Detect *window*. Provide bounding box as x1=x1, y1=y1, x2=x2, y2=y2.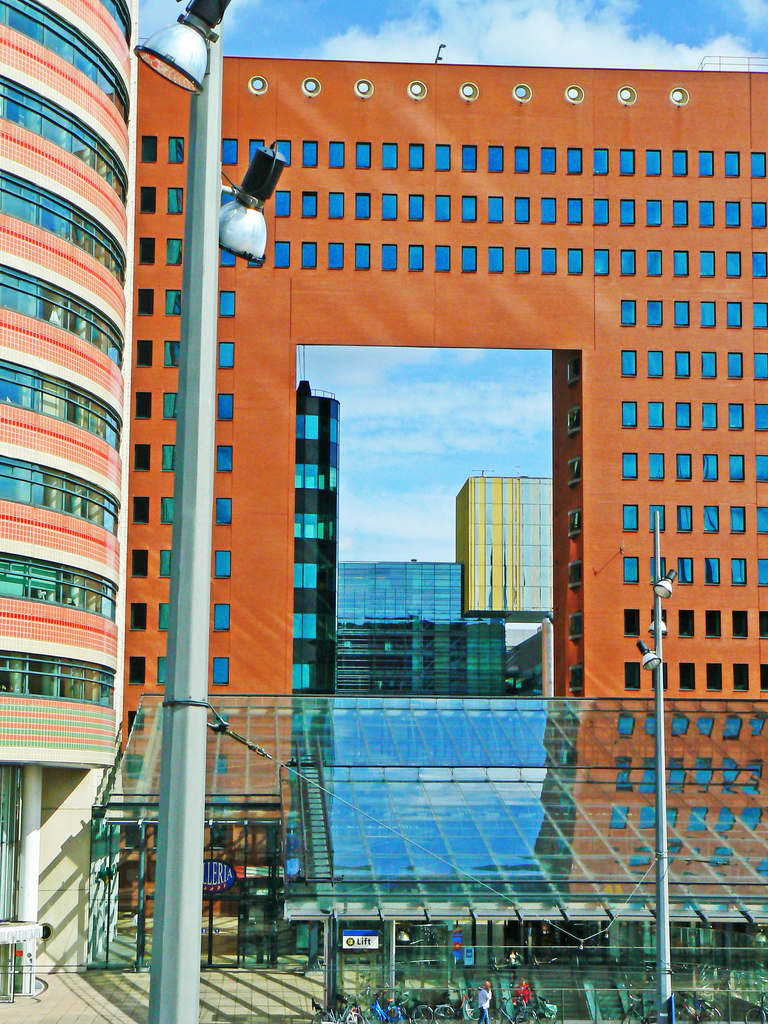
x1=675, y1=300, x2=689, y2=324.
